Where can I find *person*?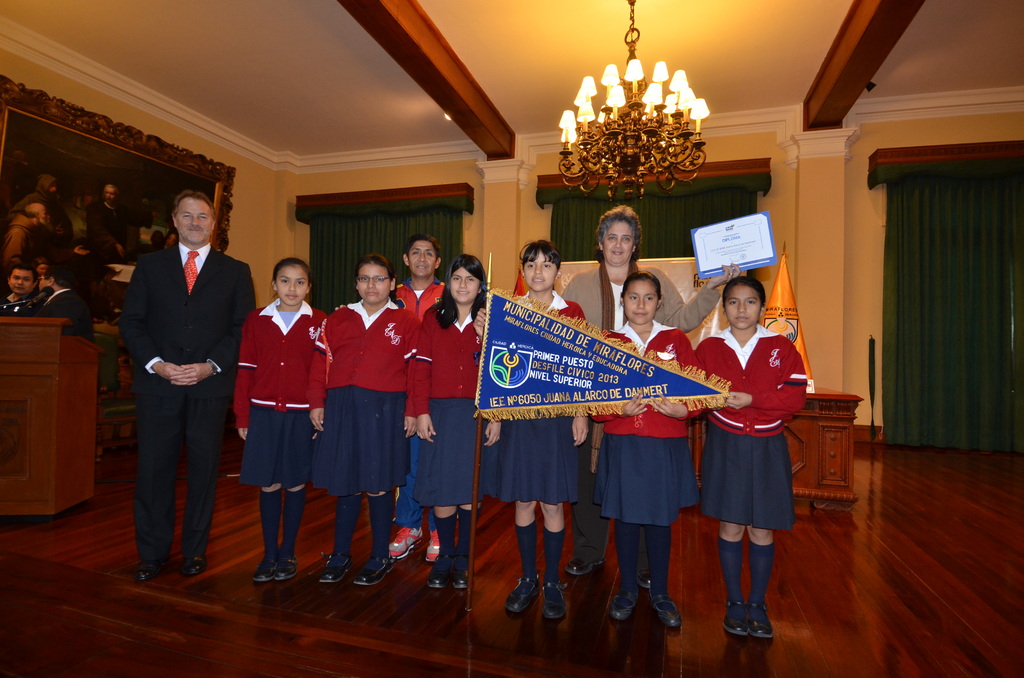
You can find it at l=559, t=206, r=743, b=576.
